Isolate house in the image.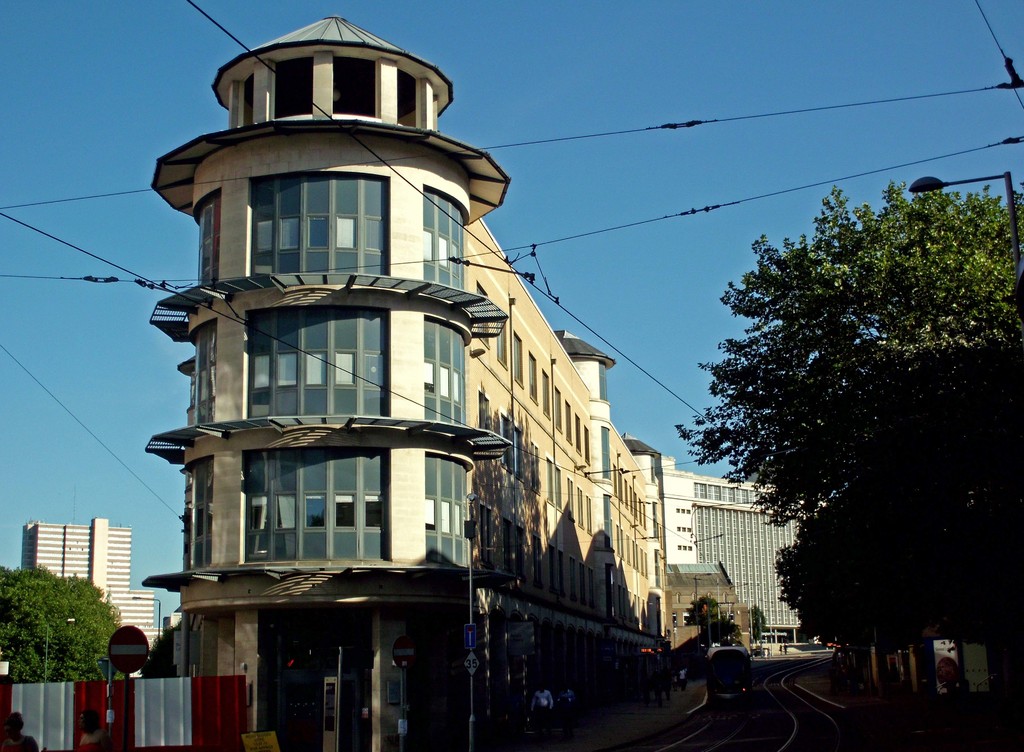
Isolated region: {"left": 627, "top": 437, "right": 691, "bottom": 571}.
